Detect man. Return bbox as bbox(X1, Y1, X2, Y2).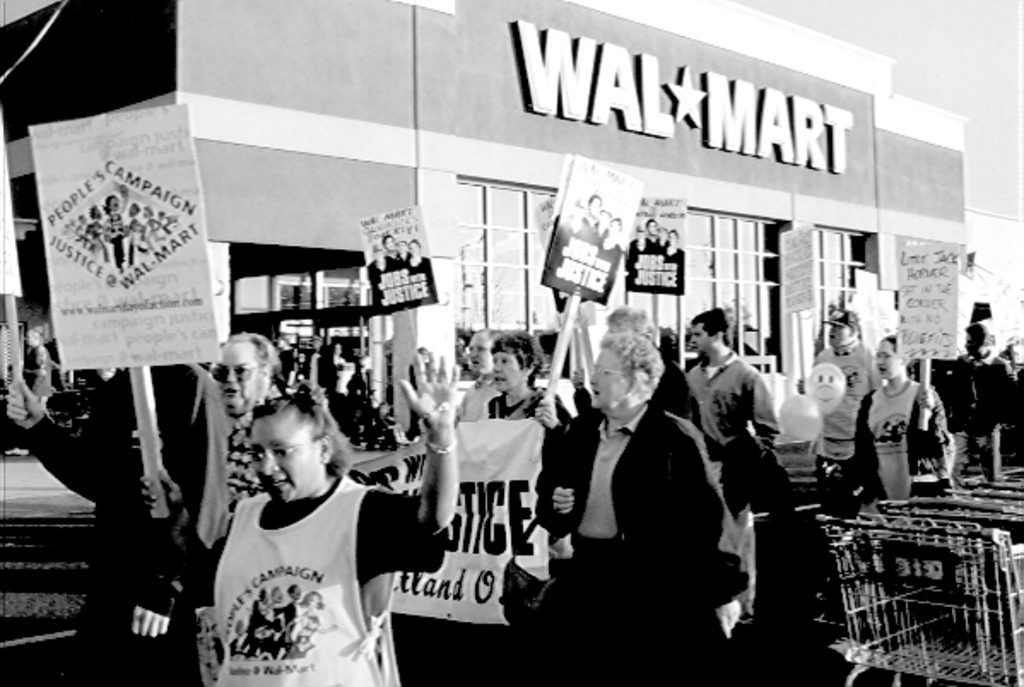
bbox(812, 316, 877, 480).
